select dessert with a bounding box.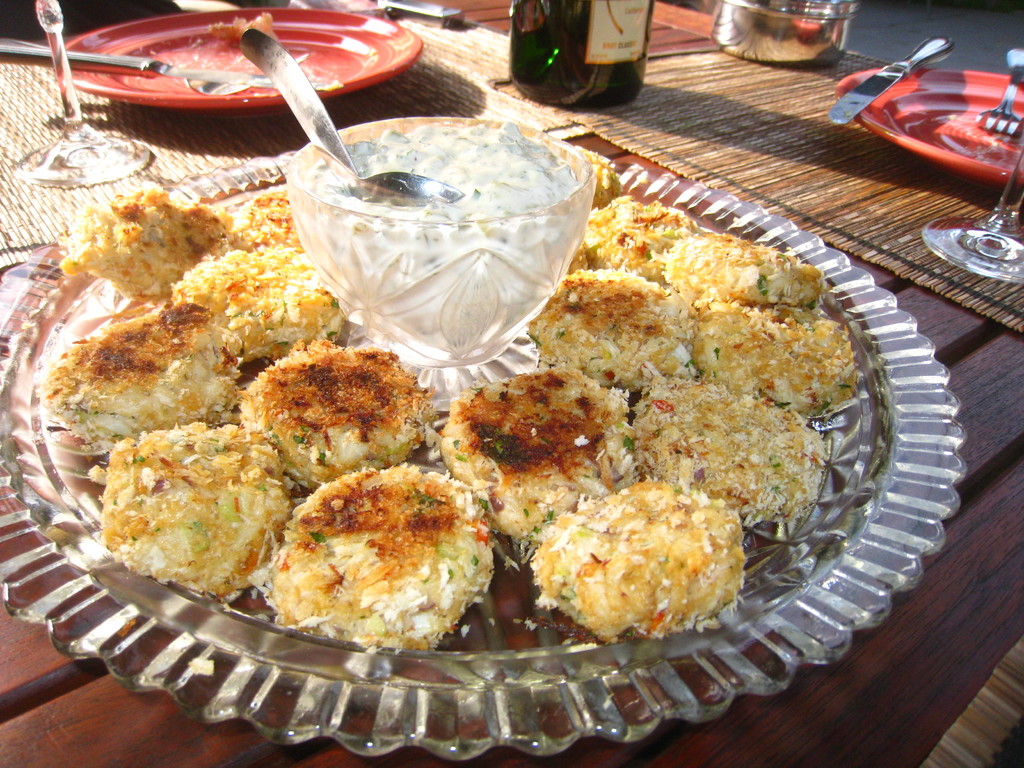
rect(232, 187, 303, 244).
